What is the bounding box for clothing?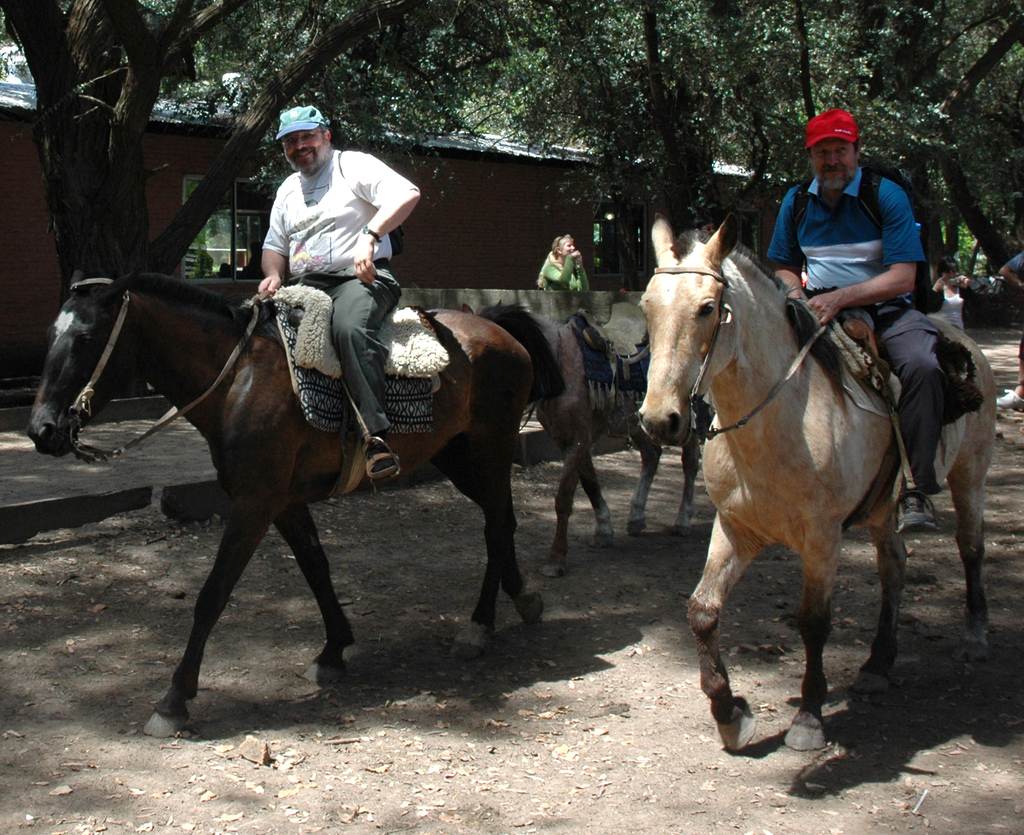
[x1=767, y1=168, x2=967, y2=502].
